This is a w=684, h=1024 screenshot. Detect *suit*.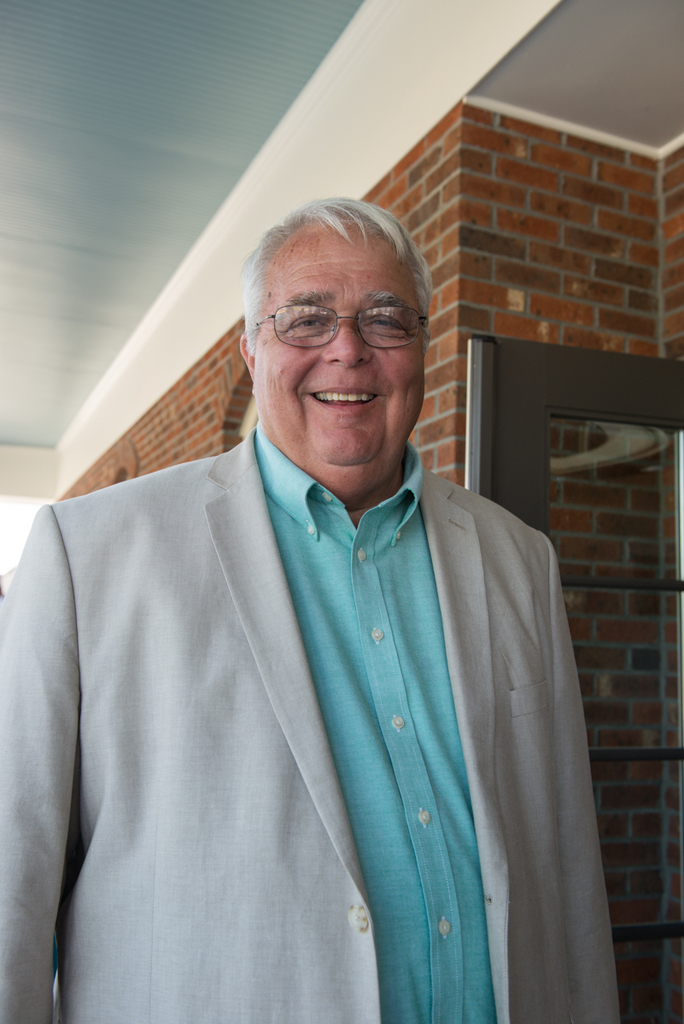
17 316 610 1020.
